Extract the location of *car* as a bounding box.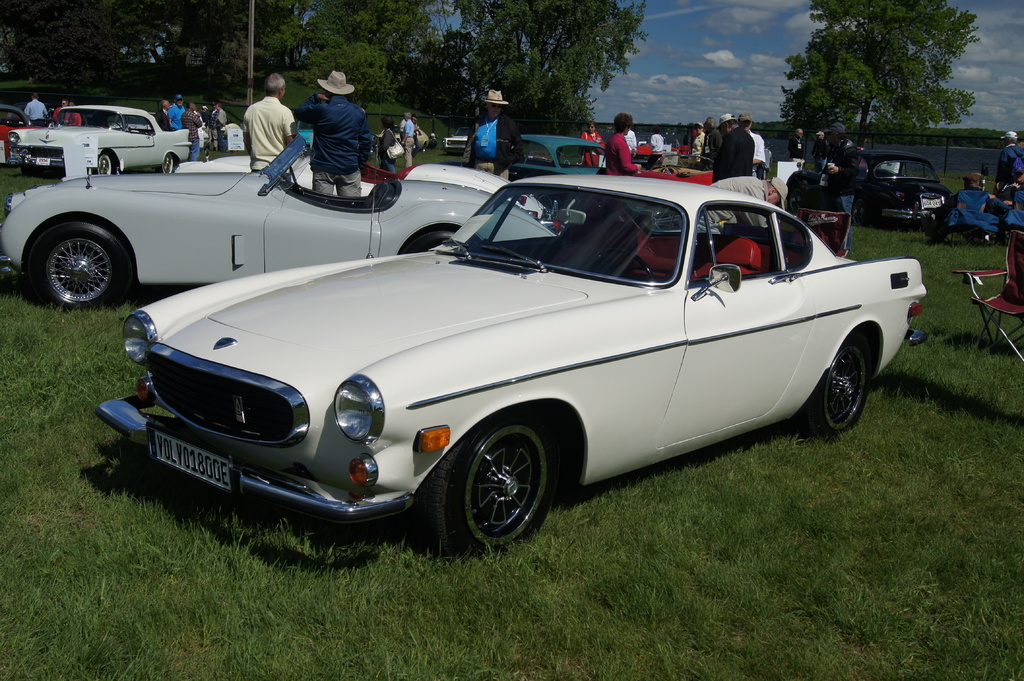
region(836, 147, 953, 234).
